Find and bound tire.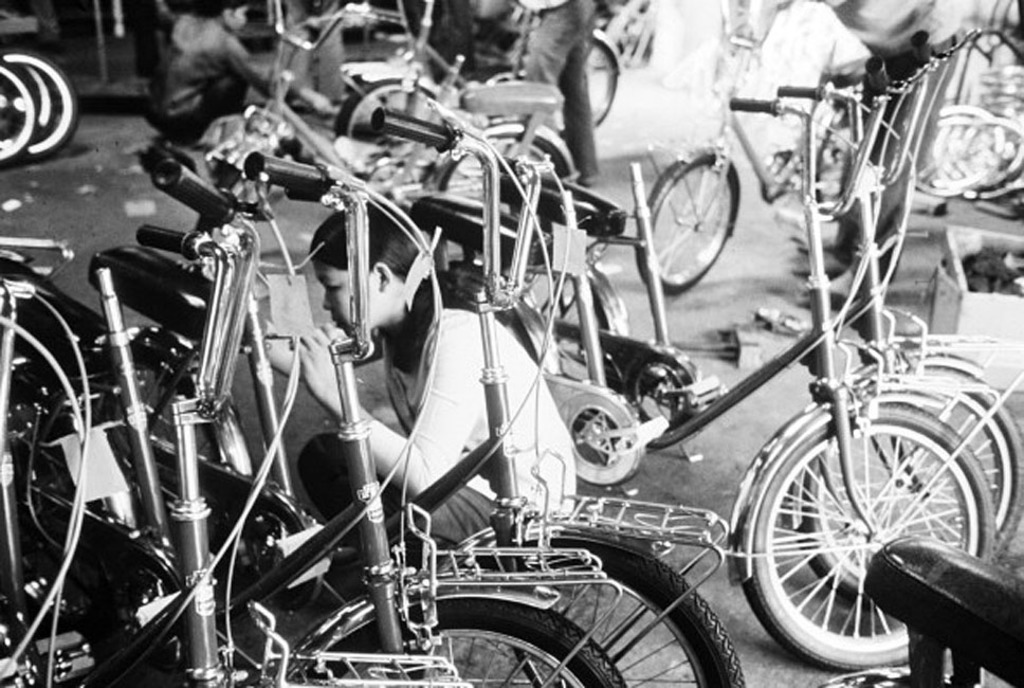
Bound: select_region(630, 132, 750, 296).
